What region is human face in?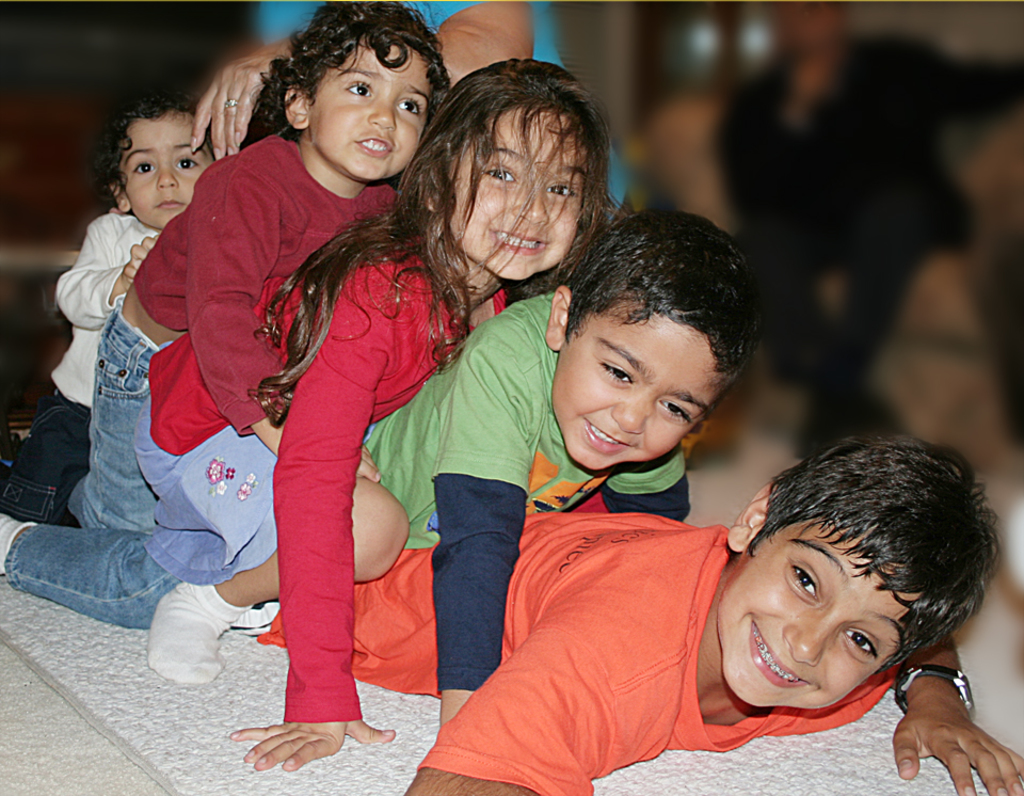
[124,115,207,228].
